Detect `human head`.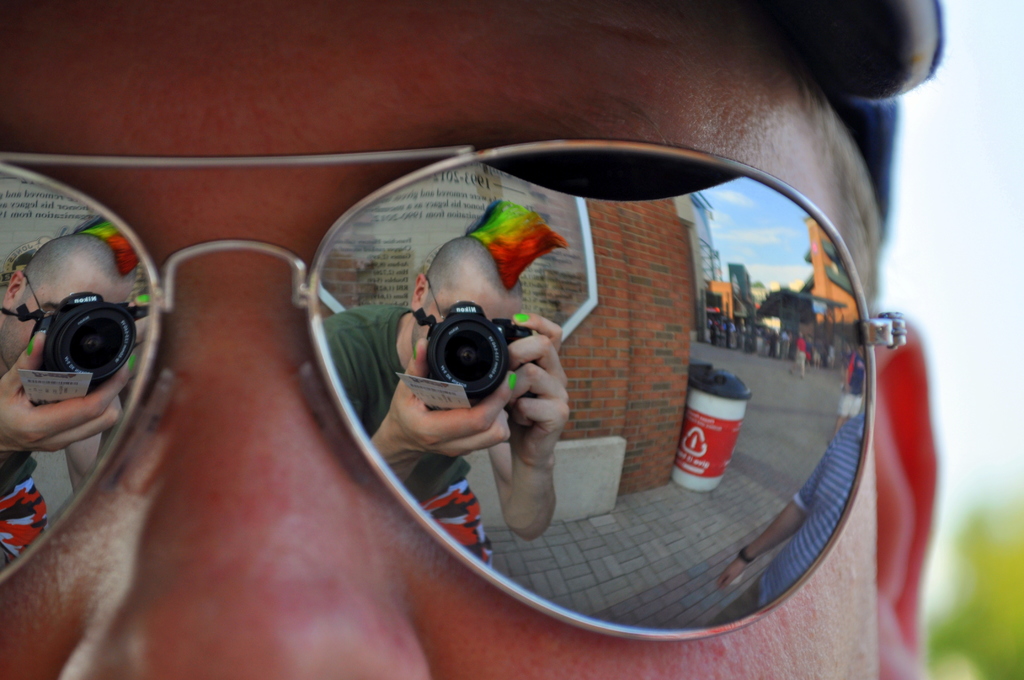
Detected at (left=3, top=0, right=950, bottom=679).
